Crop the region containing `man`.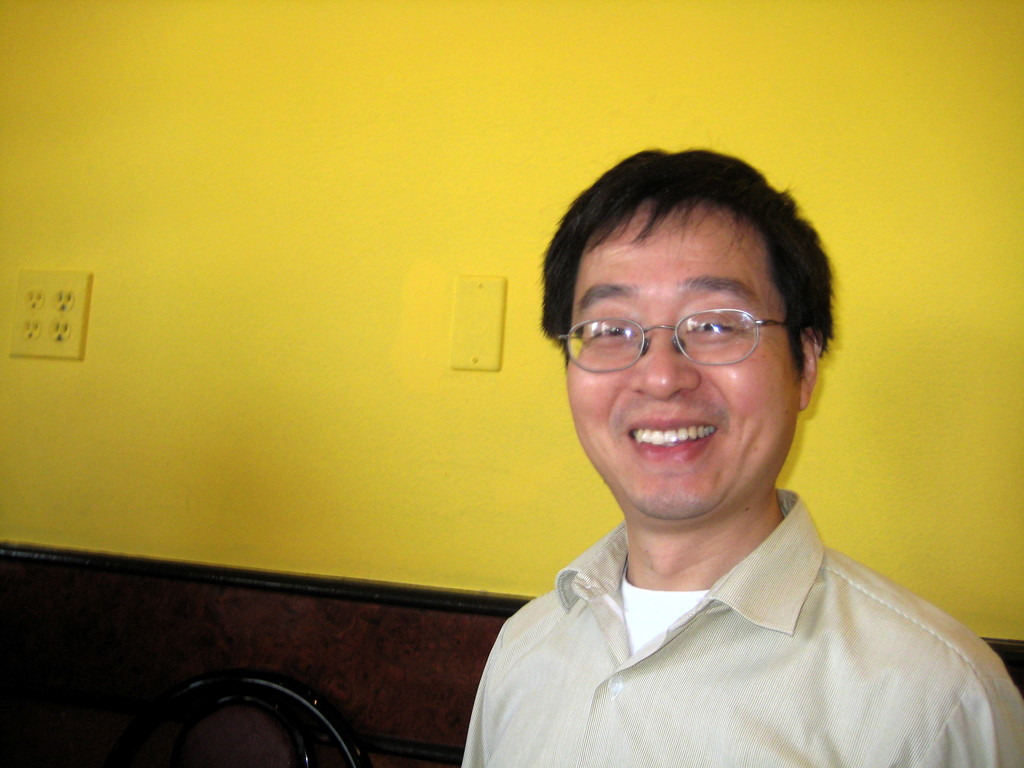
Crop region: x1=436, y1=147, x2=1006, y2=762.
